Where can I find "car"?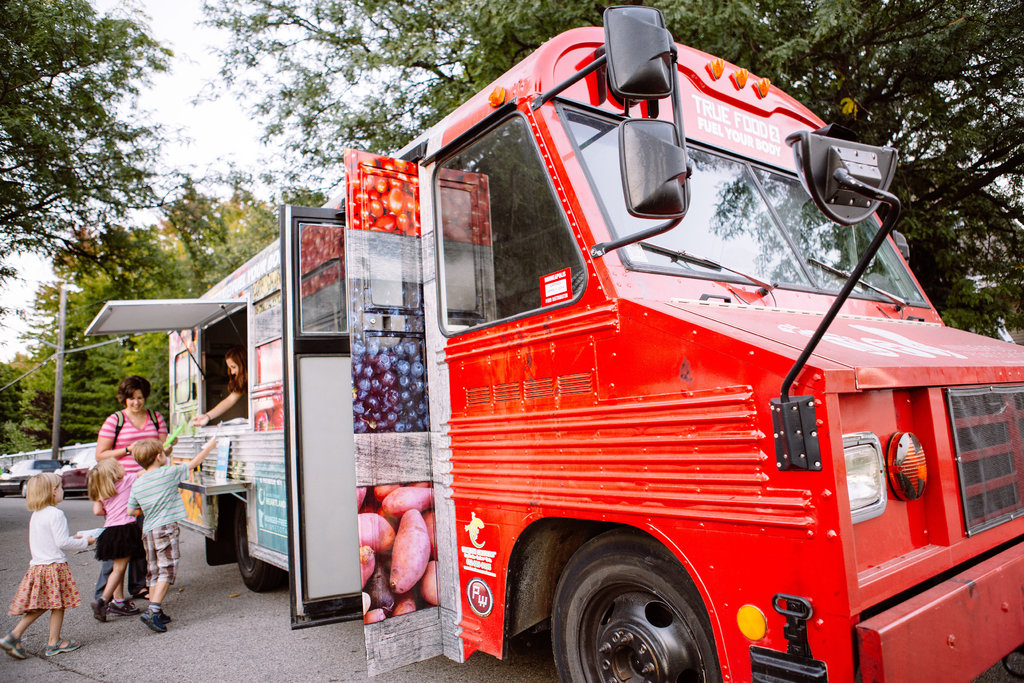
You can find it at select_region(56, 445, 97, 499).
